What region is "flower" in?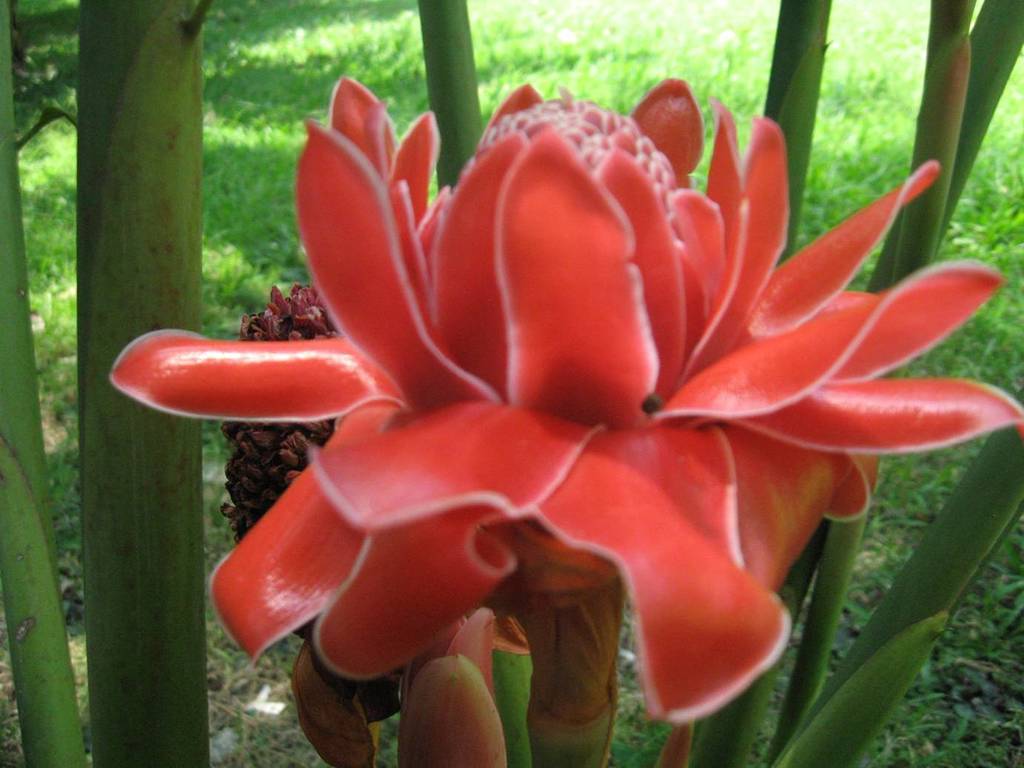
l=222, t=281, r=530, b=767.
